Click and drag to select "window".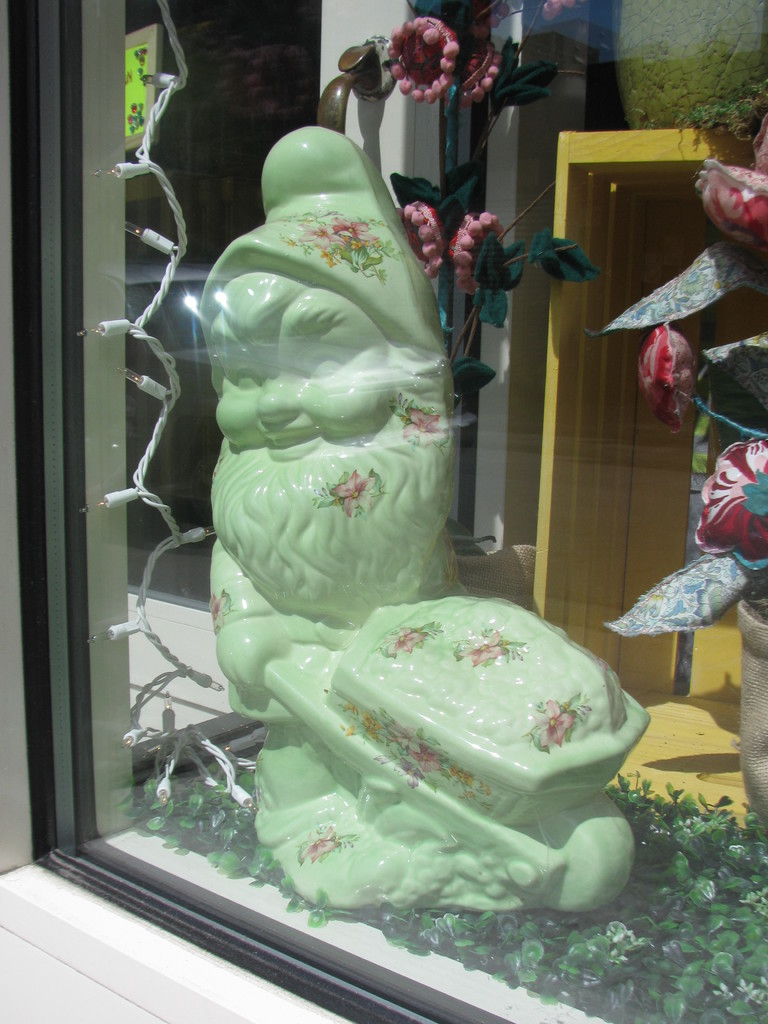
Selection: 0,1,767,1023.
